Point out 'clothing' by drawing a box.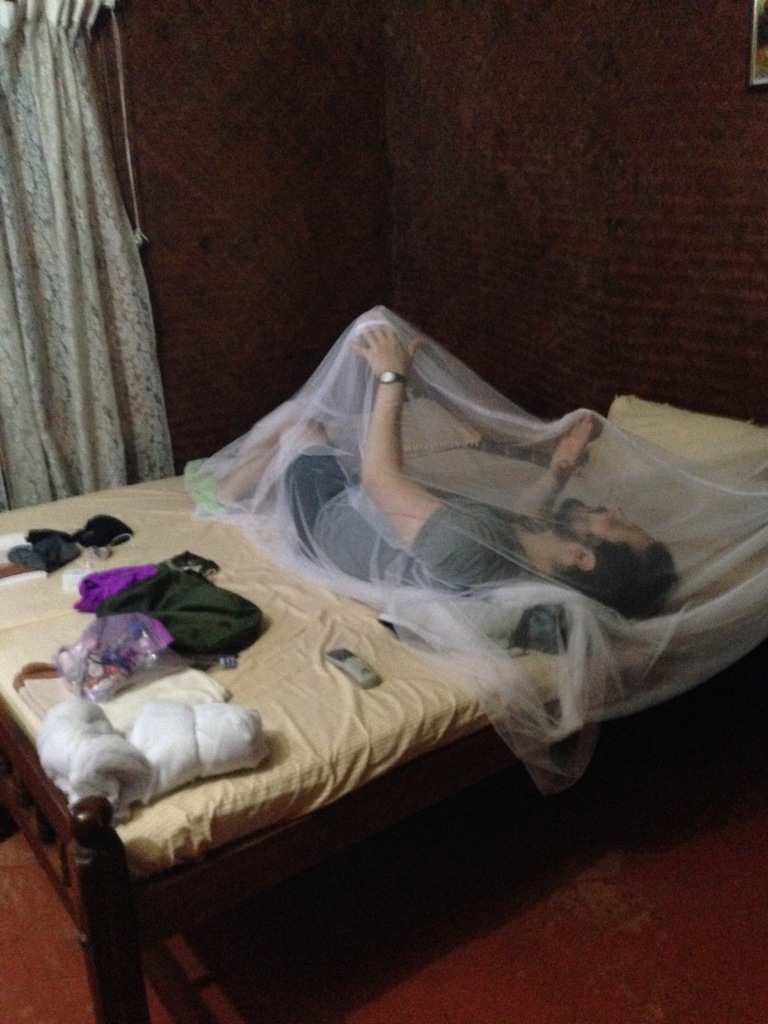
(left=280, top=440, right=552, bottom=596).
